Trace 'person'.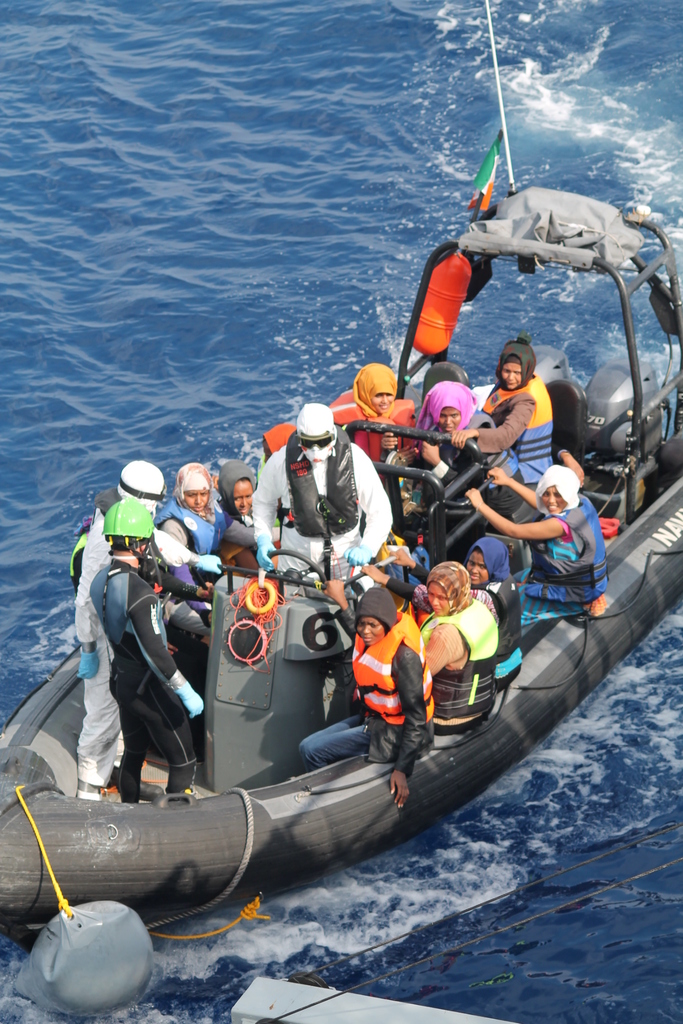
Traced to bbox=(69, 456, 220, 810).
